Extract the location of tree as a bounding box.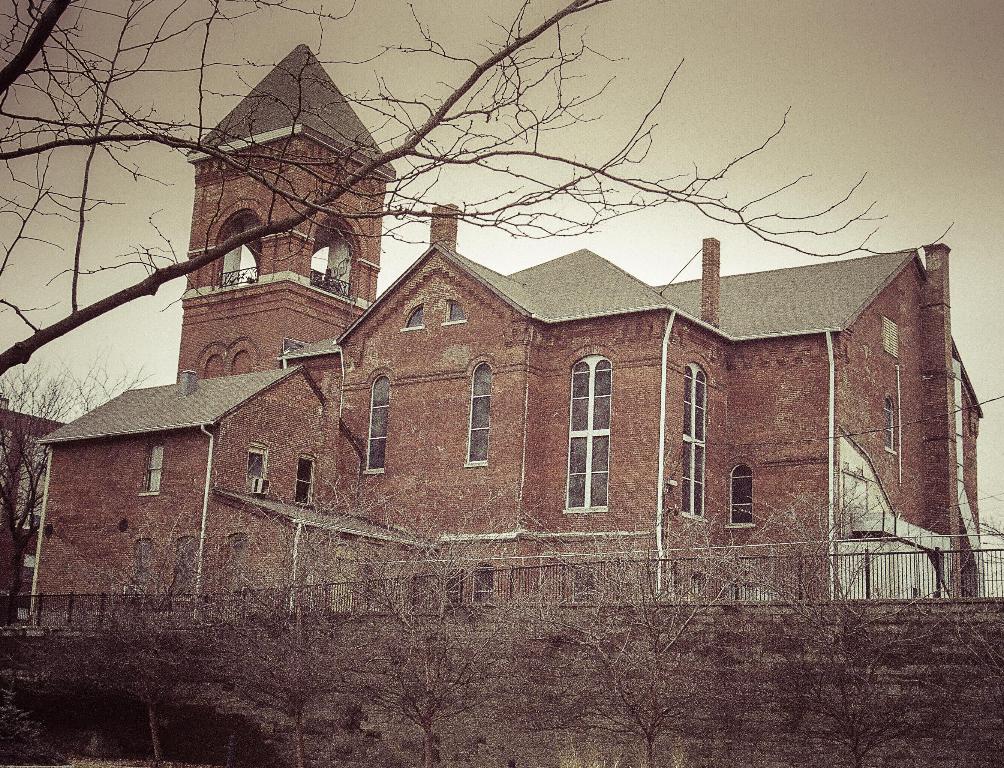
{"x1": 191, "y1": 487, "x2": 336, "y2": 760}.
